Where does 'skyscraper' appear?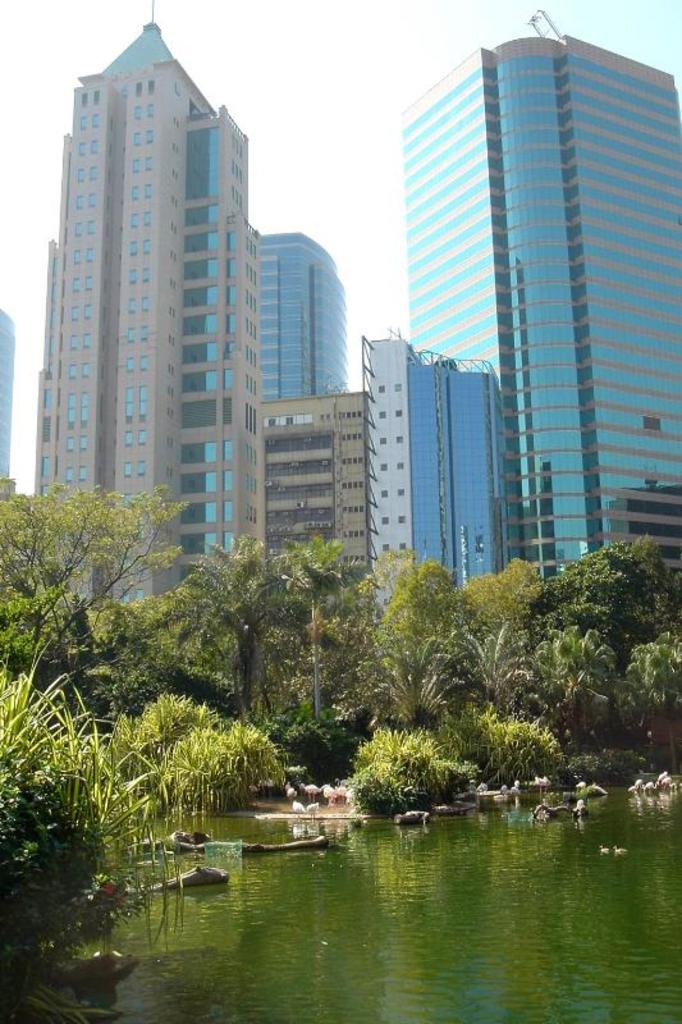
Appears at <box>390,10,665,568</box>.
